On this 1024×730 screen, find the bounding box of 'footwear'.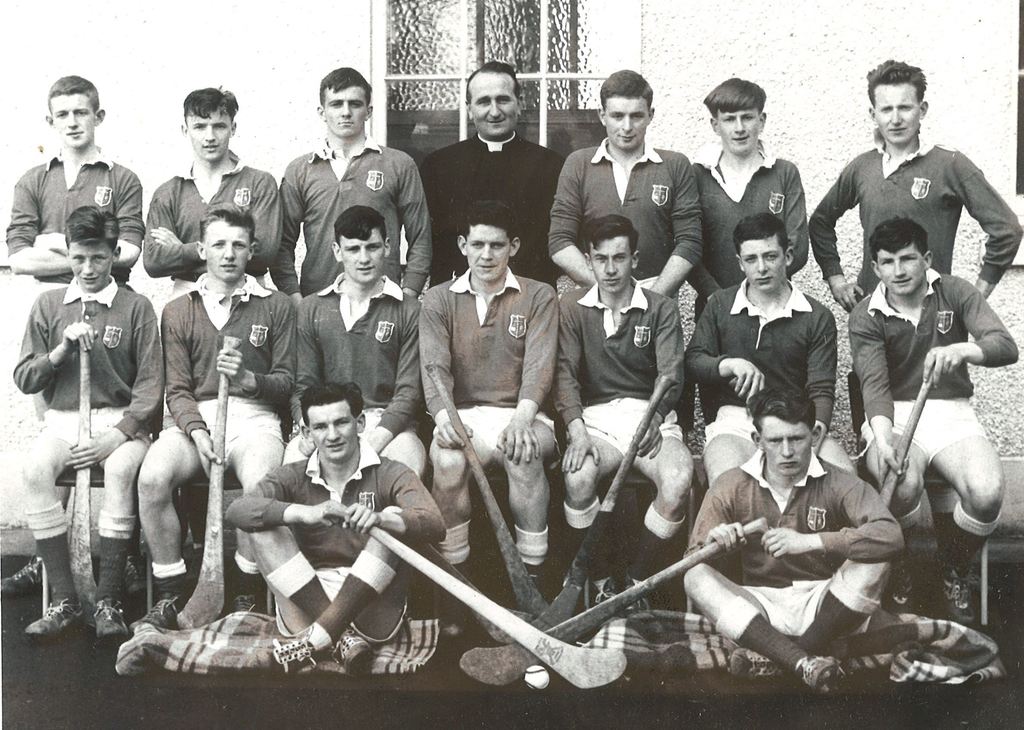
Bounding box: detection(328, 617, 368, 668).
